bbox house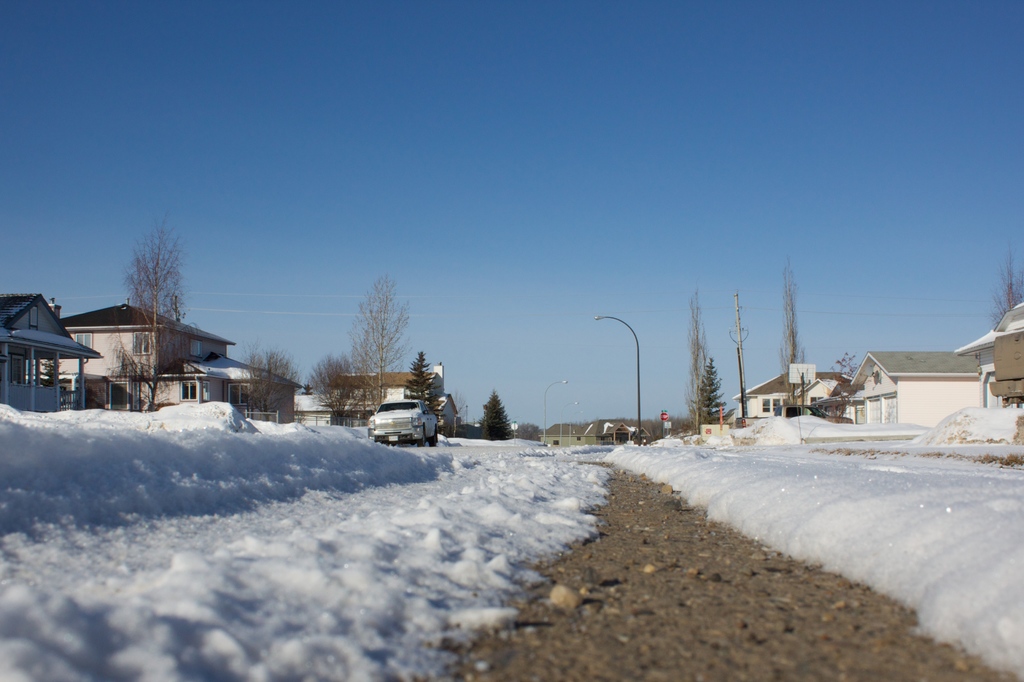
crop(701, 364, 857, 437)
